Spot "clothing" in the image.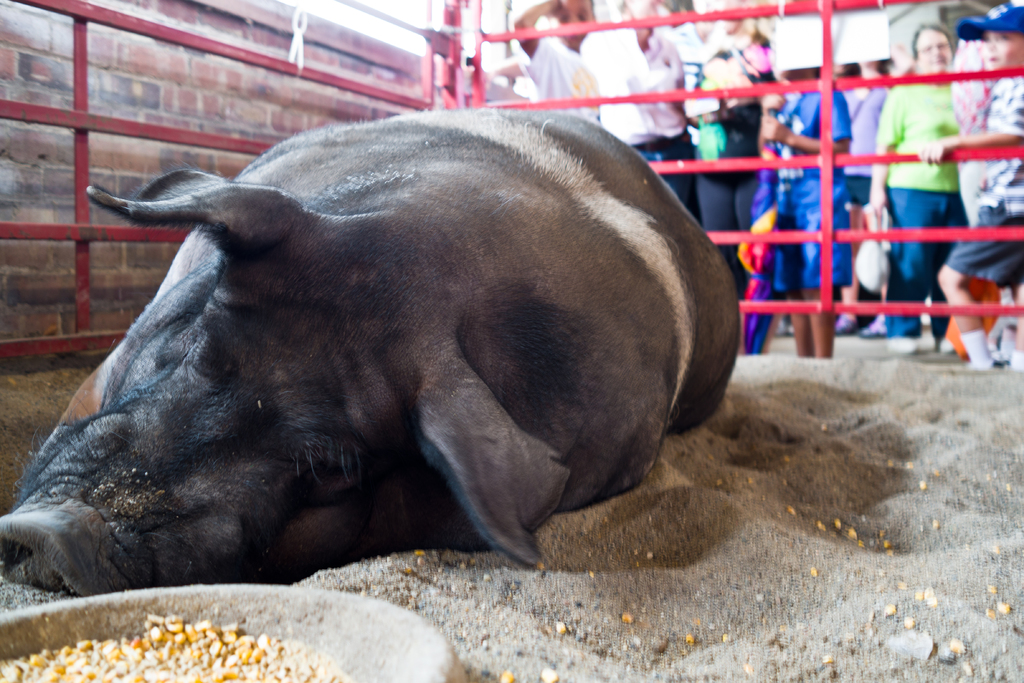
"clothing" found at bbox=(842, 85, 894, 323).
